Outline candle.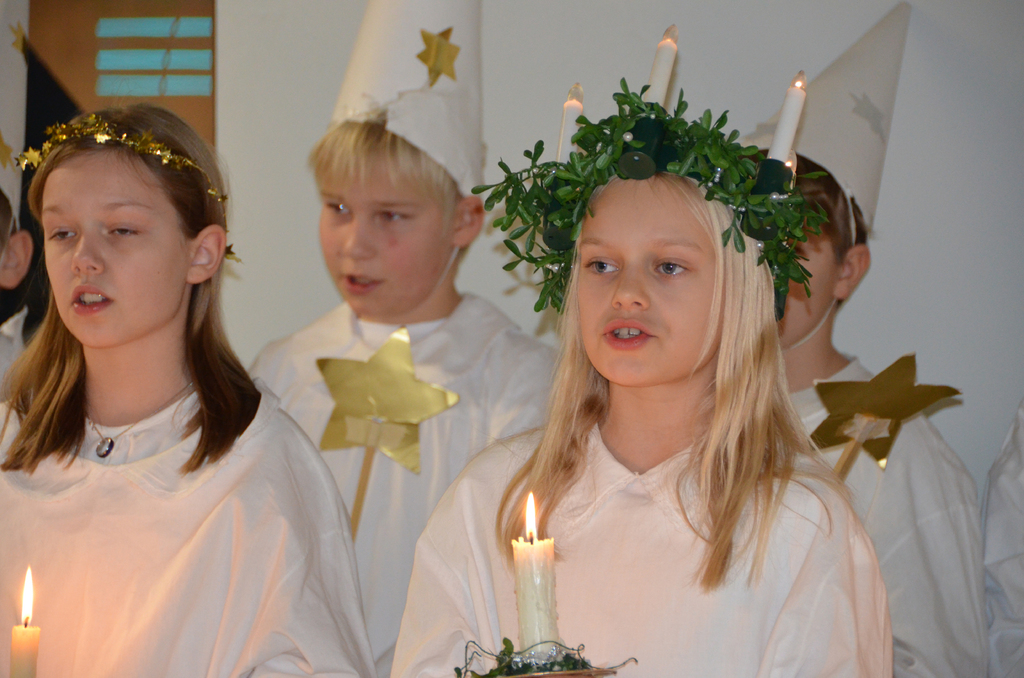
Outline: left=644, top=27, right=679, bottom=104.
